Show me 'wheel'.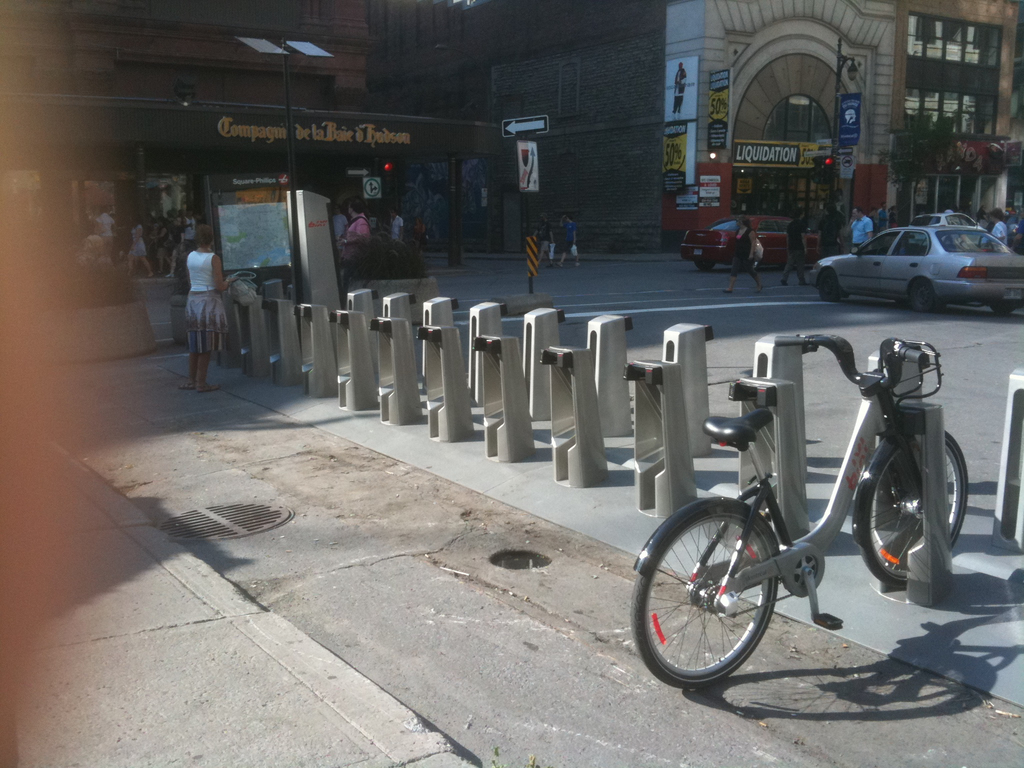
'wheel' is here: locate(906, 274, 938, 315).
